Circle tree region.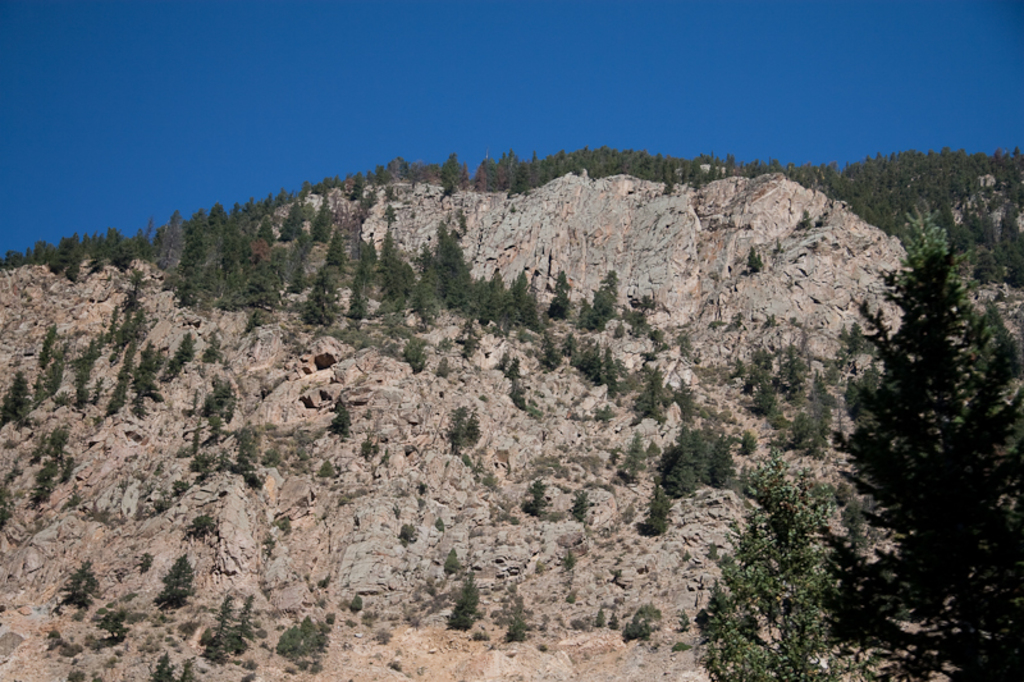
Region: [left=0, top=481, right=14, bottom=528].
